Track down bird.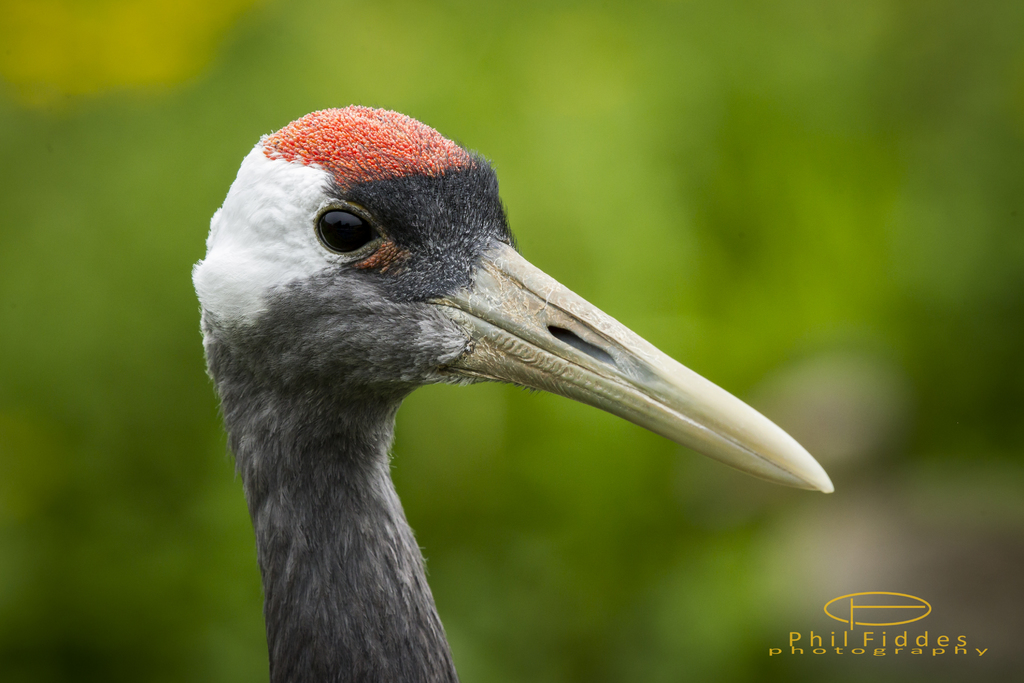
Tracked to (203,130,815,659).
